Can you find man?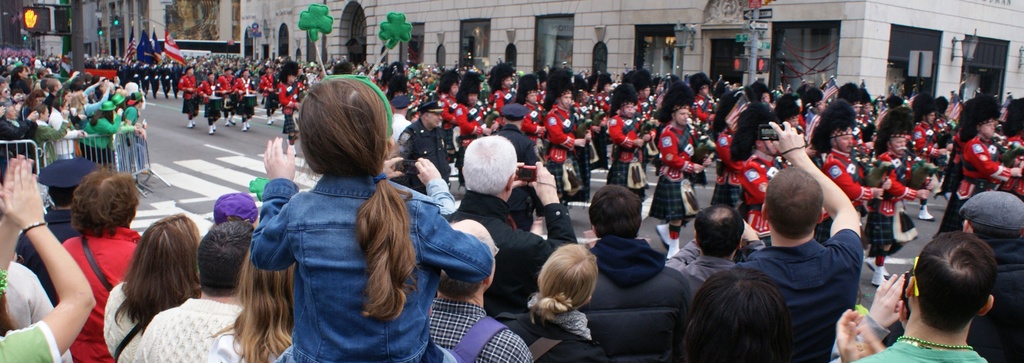
Yes, bounding box: (726,122,872,362).
